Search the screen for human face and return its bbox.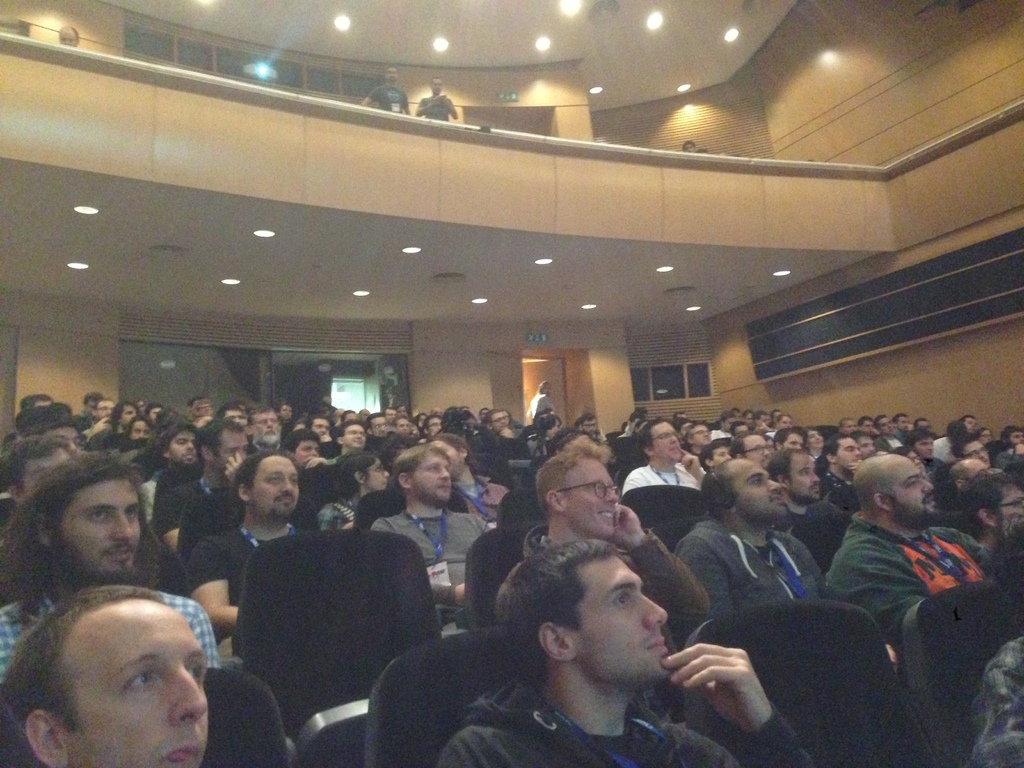
Found: Rect(76, 600, 212, 764).
